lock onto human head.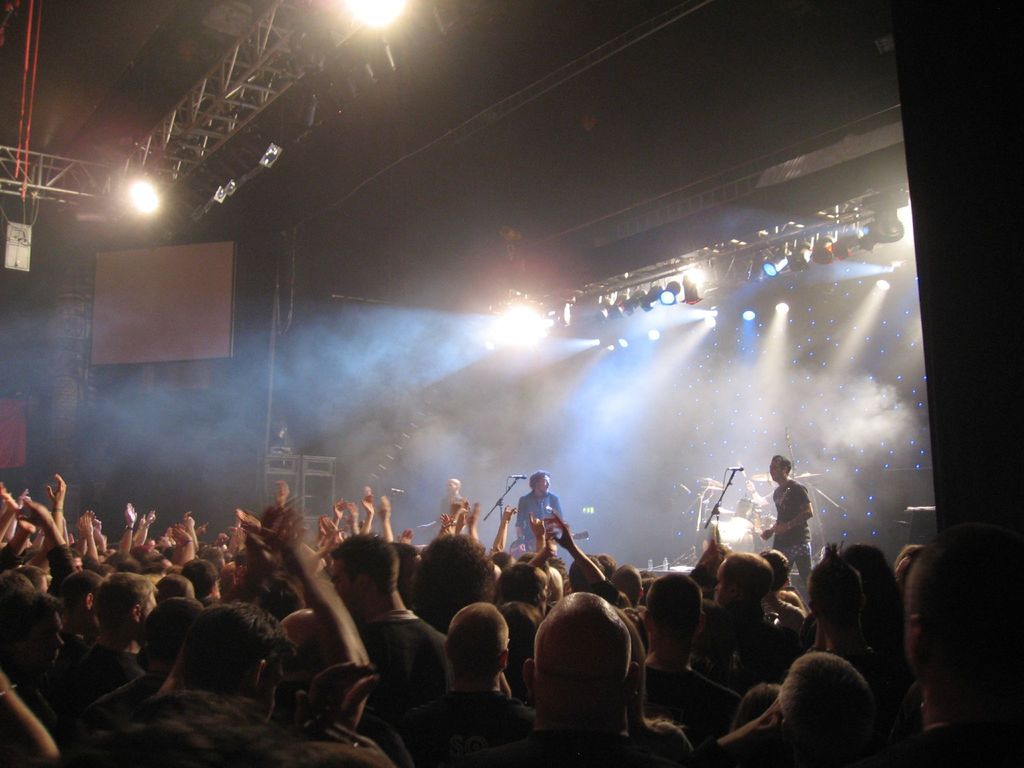
Locked: 770:452:794:479.
